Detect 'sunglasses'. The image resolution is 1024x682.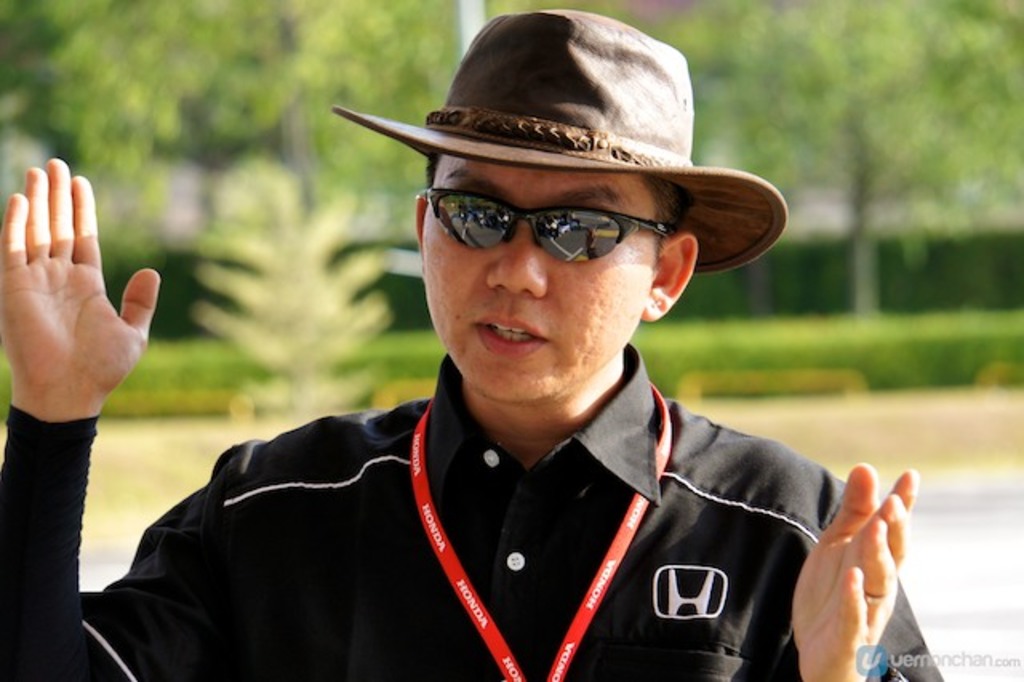
419/176/690/269.
